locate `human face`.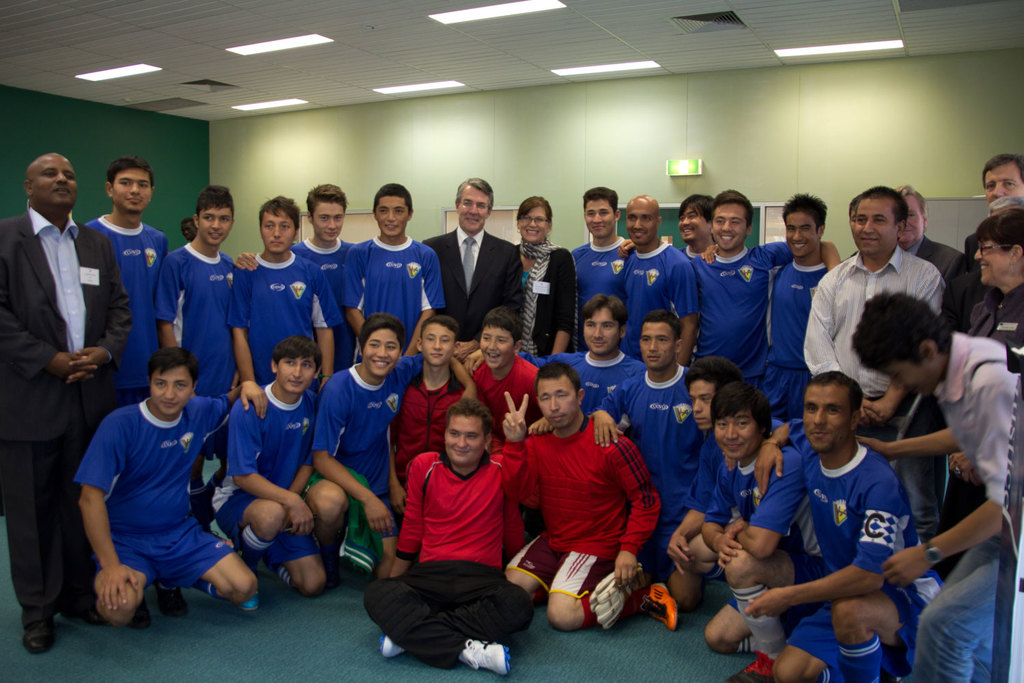
Bounding box: bbox(713, 200, 749, 254).
